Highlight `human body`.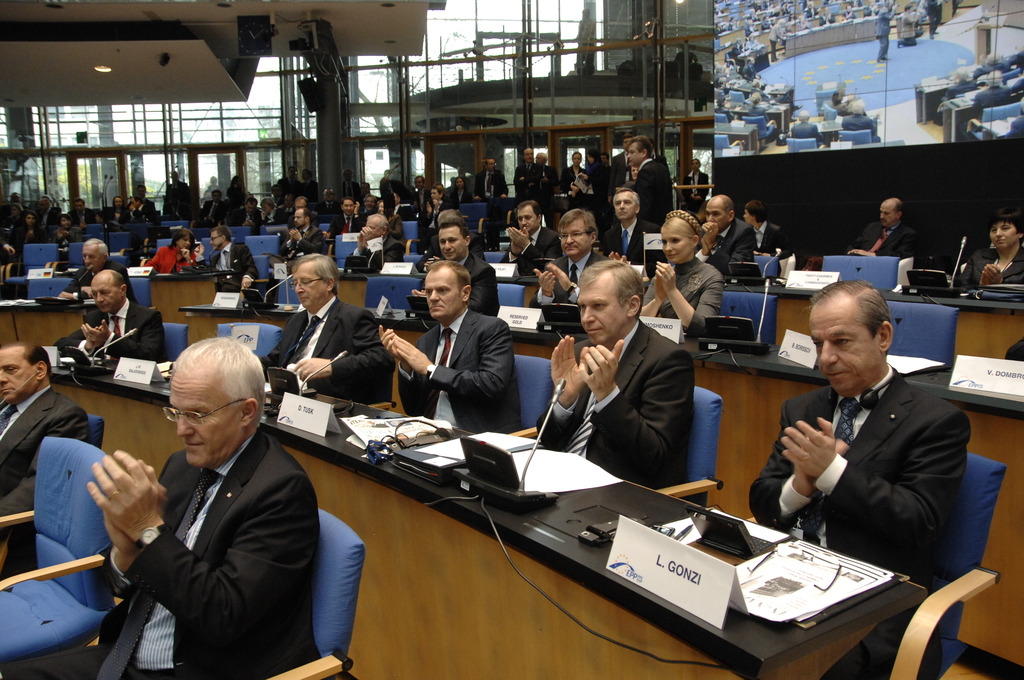
Highlighted region: rect(449, 172, 468, 208).
